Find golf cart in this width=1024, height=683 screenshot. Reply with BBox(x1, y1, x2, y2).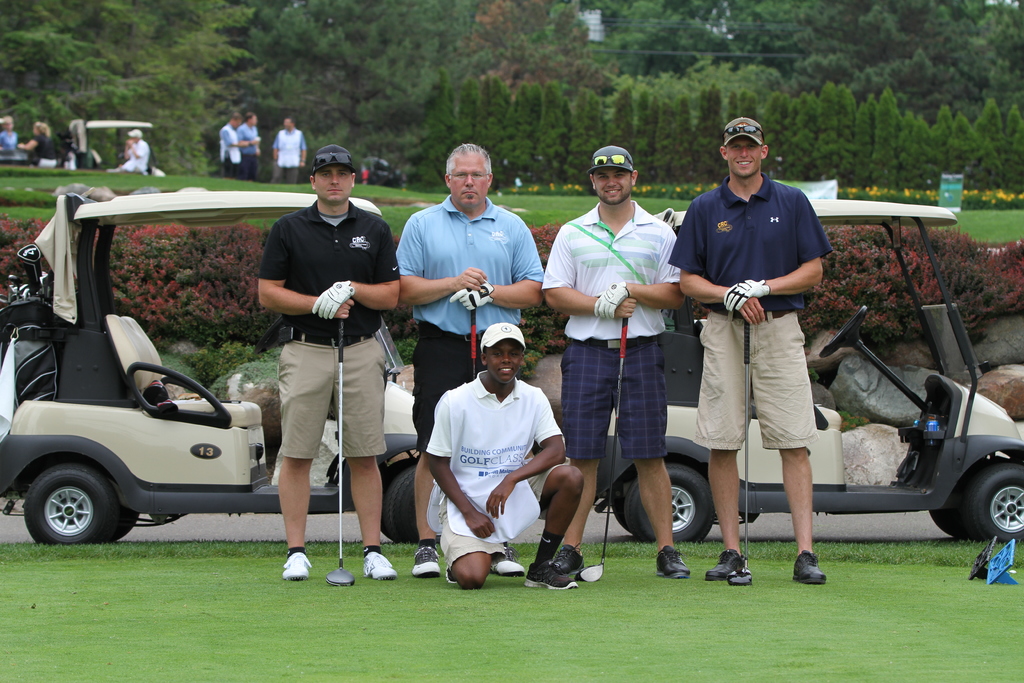
BBox(72, 119, 166, 176).
